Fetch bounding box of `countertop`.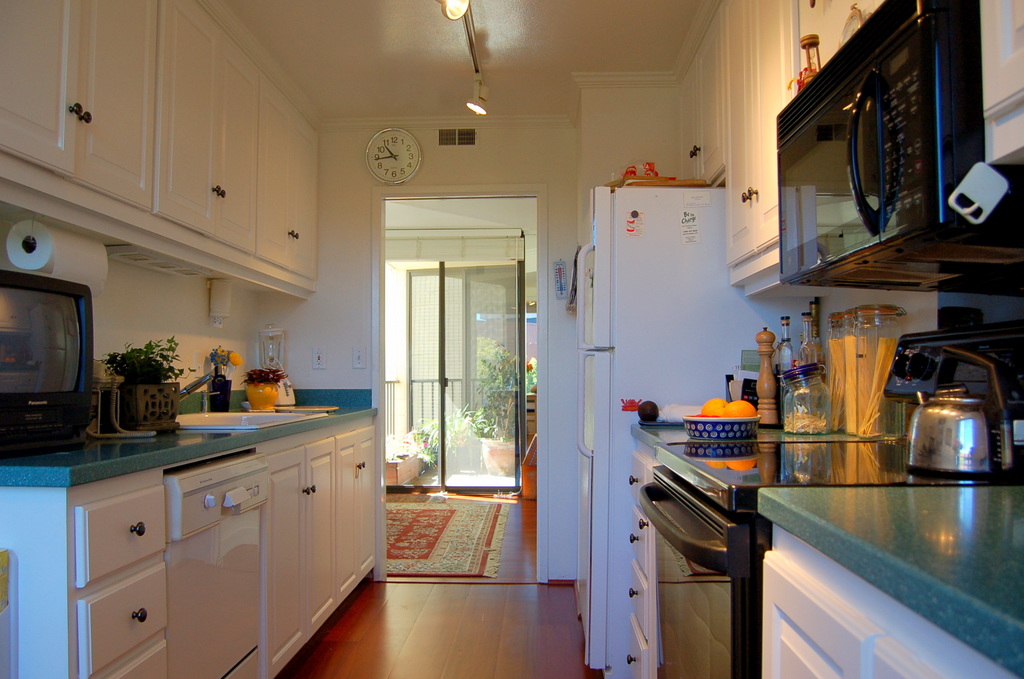
Bbox: <bbox>10, 386, 383, 675</bbox>.
